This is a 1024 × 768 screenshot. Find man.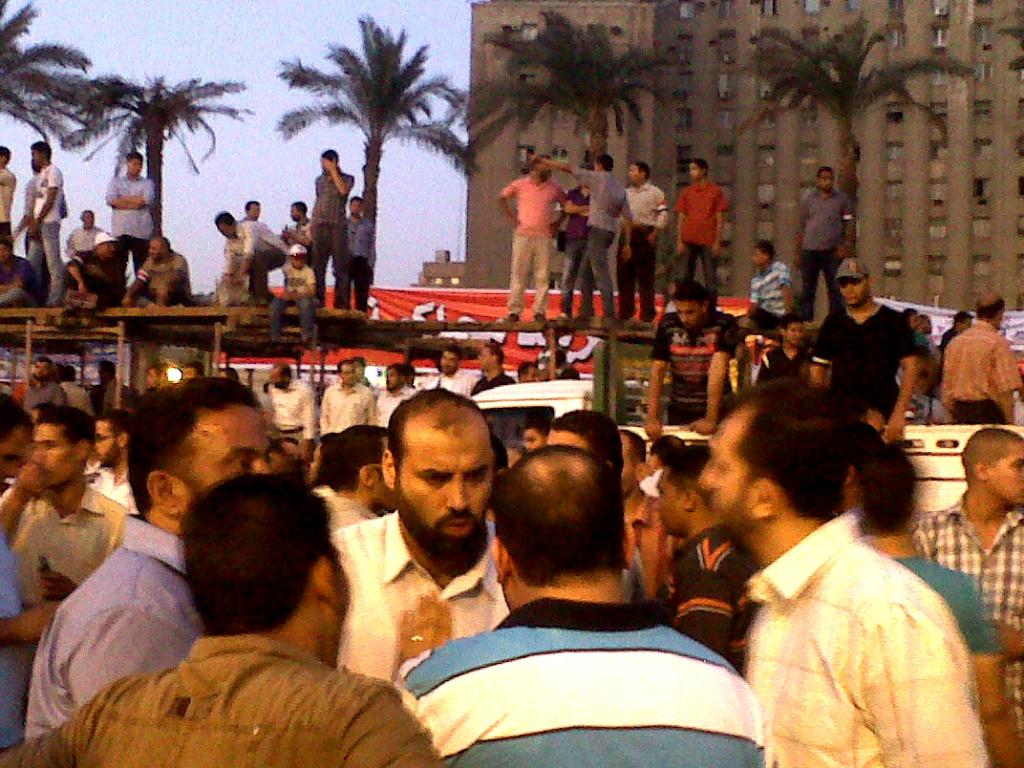
Bounding box: crop(0, 145, 17, 255).
